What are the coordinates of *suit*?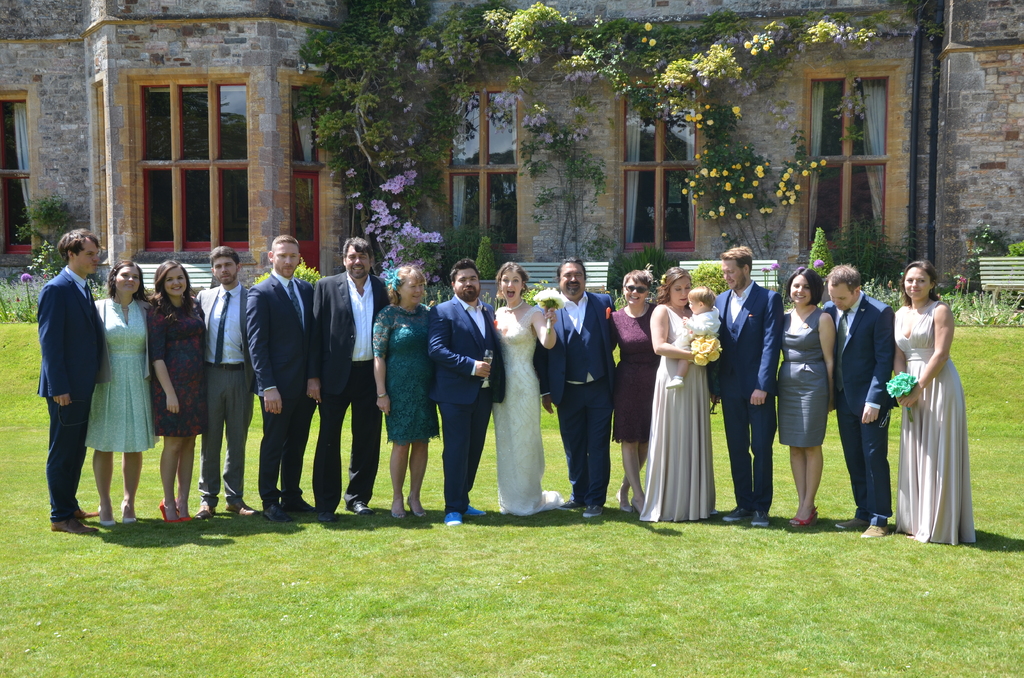
detection(706, 287, 781, 513).
